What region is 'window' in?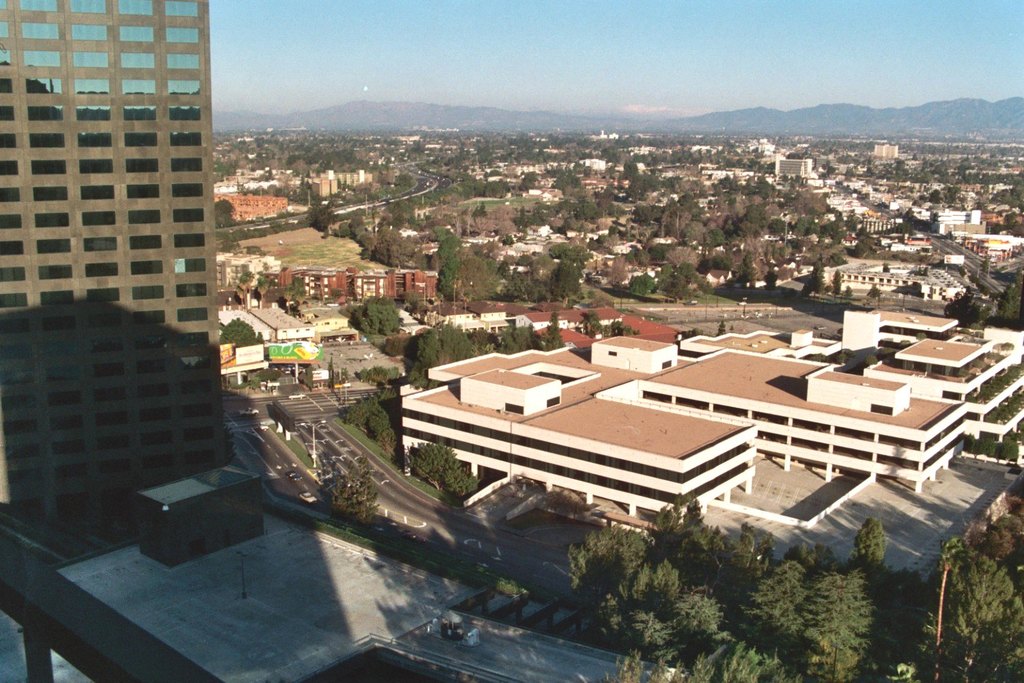
<bbox>130, 257, 161, 279</bbox>.
